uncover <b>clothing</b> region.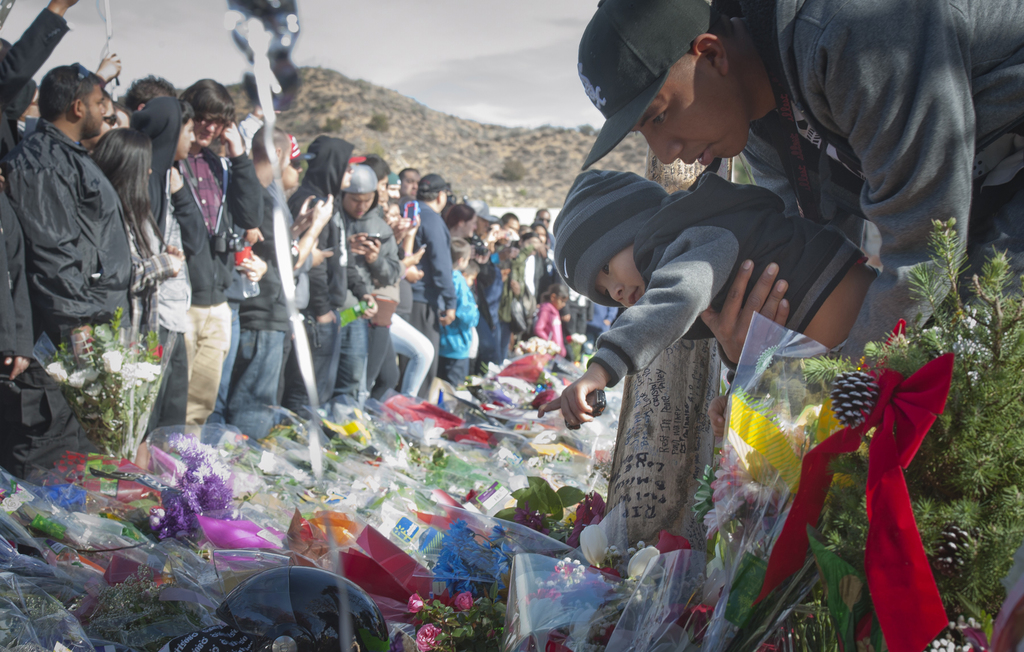
Uncovered: l=380, t=214, r=431, b=398.
